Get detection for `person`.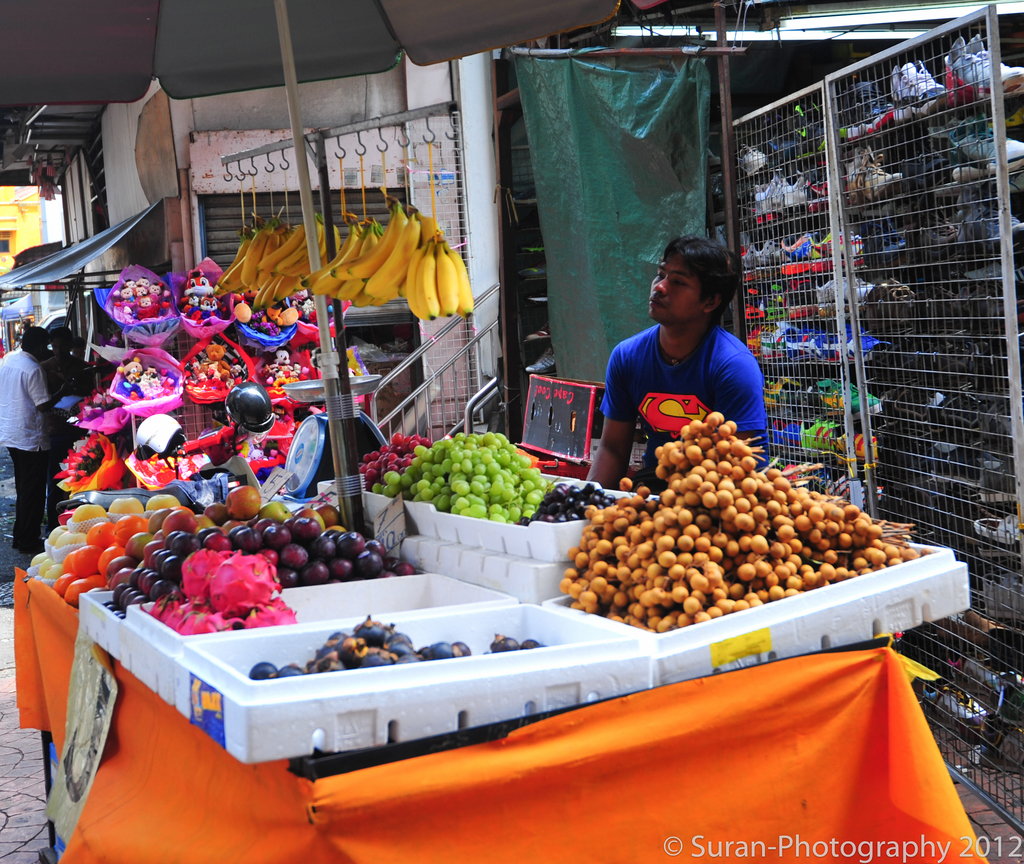
Detection: bbox=[589, 234, 790, 479].
